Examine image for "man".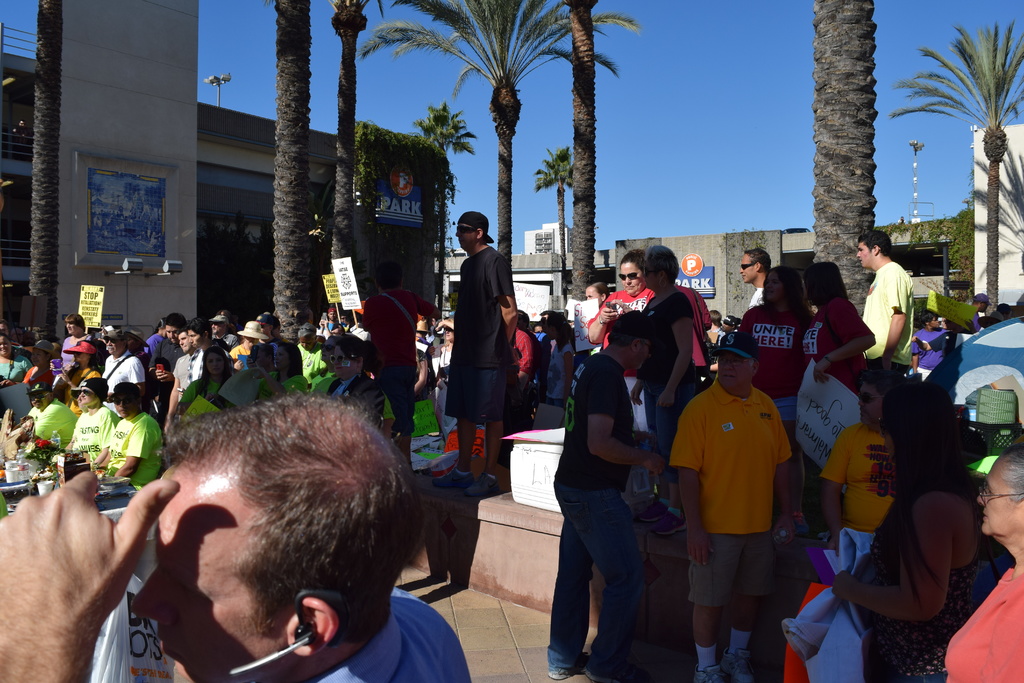
Examination result: Rect(295, 326, 326, 384).
